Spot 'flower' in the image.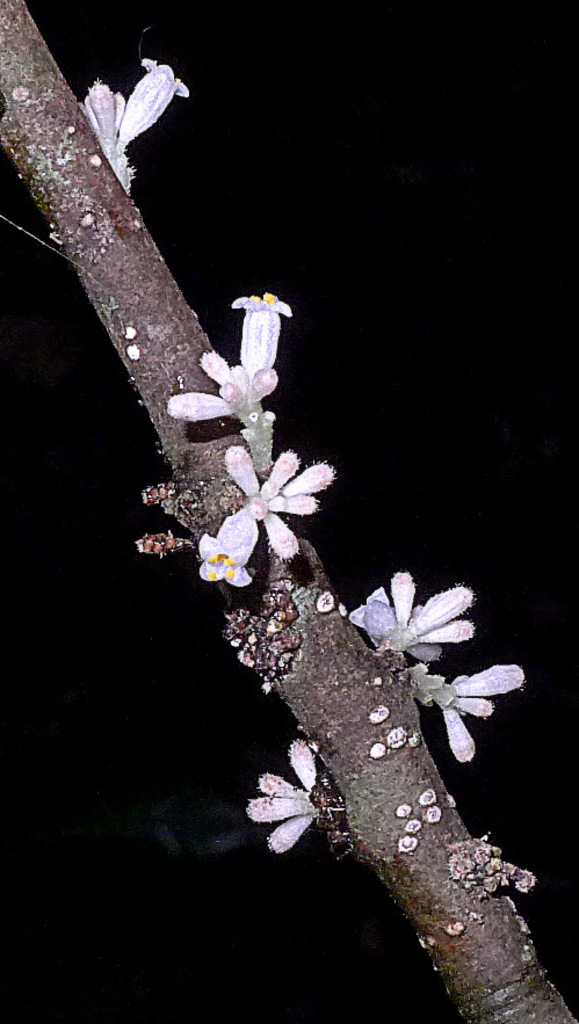
'flower' found at rect(167, 293, 292, 413).
